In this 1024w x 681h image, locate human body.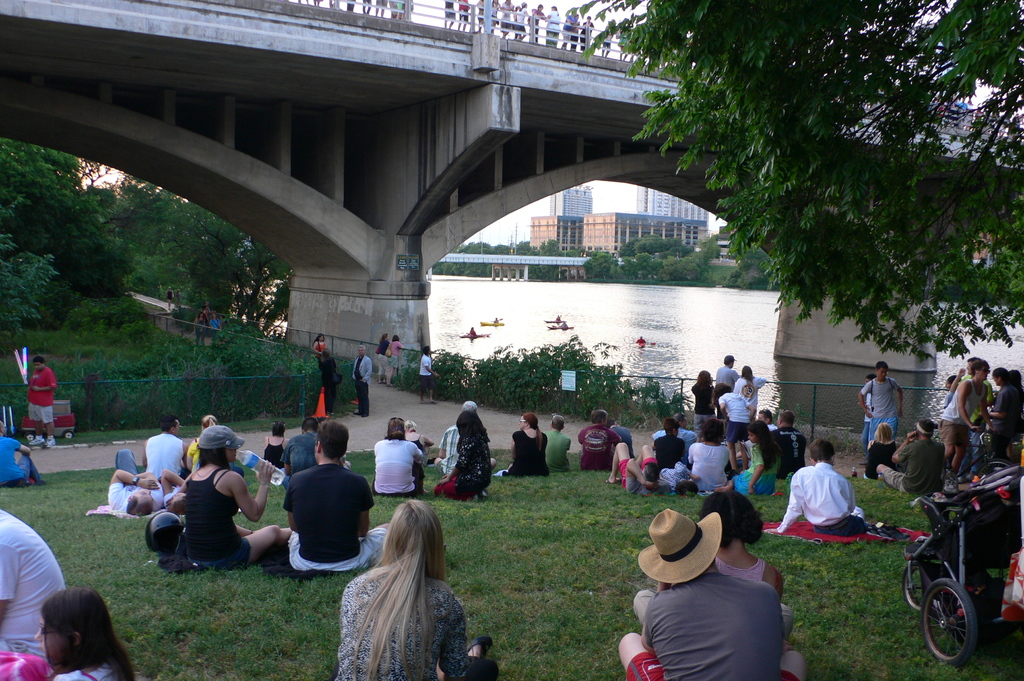
Bounding box: bbox=[860, 360, 908, 439].
